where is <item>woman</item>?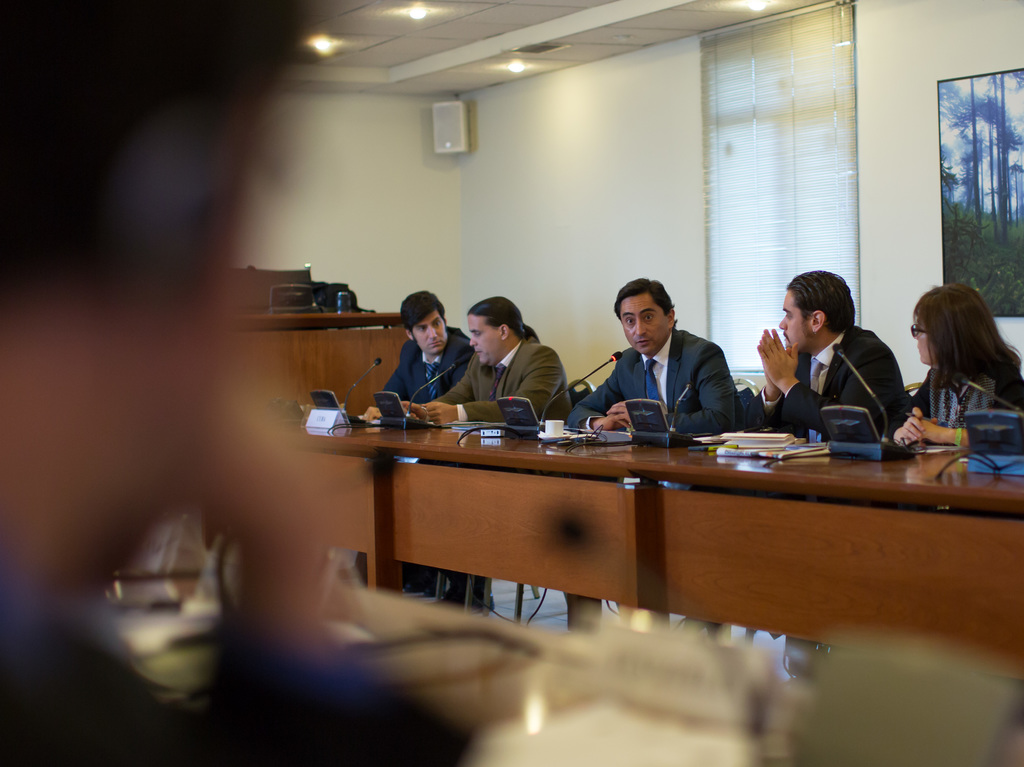
detection(902, 273, 1021, 463).
